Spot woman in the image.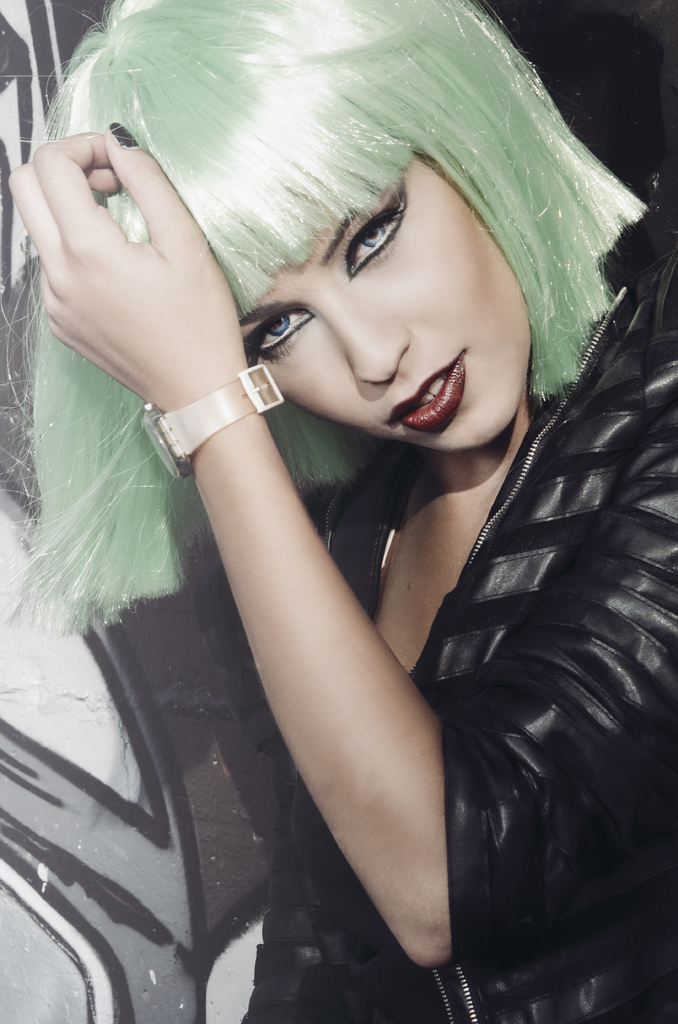
woman found at BBox(51, 0, 620, 1016).
